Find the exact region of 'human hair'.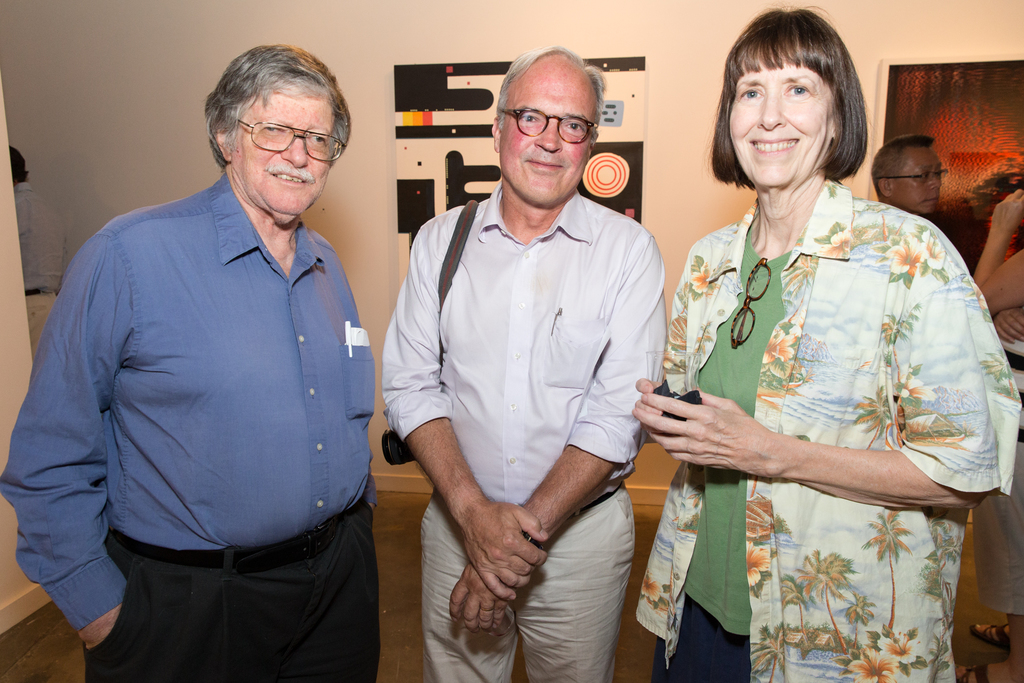
Exact region: <bbox>870, 133, 935, 196</bbox>.
